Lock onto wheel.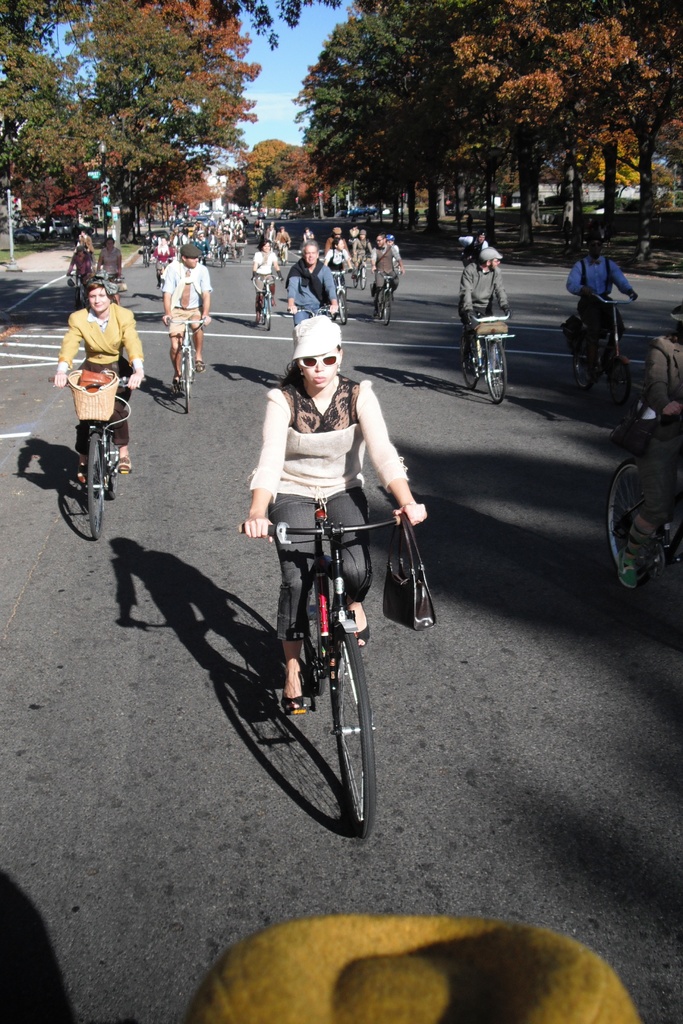
Locked: 324:627:375:843.
